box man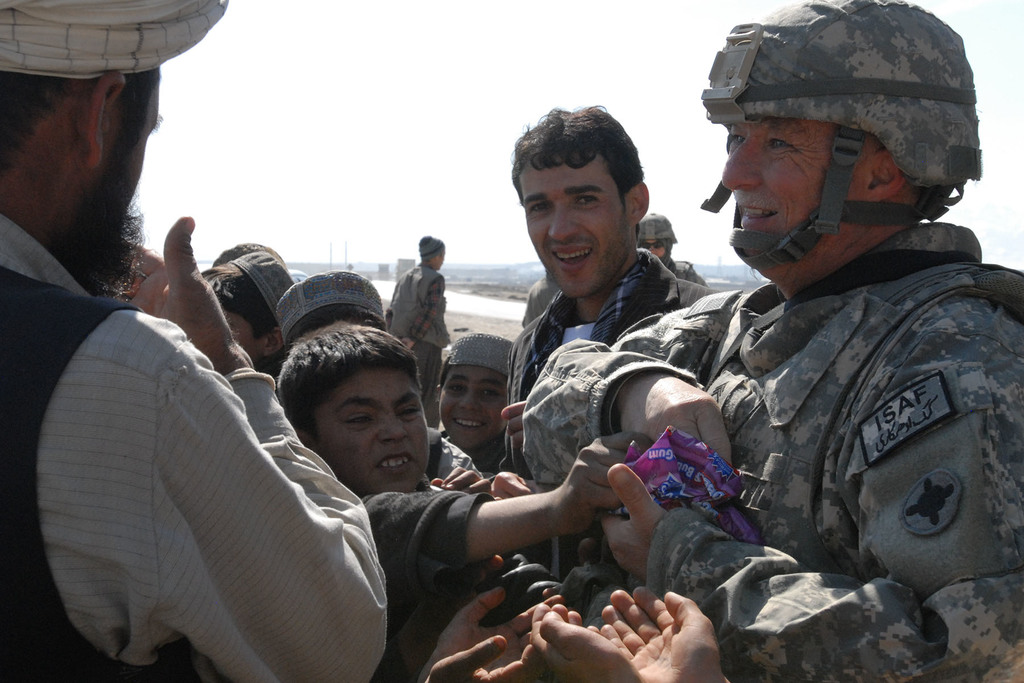
580,1,1023,682
